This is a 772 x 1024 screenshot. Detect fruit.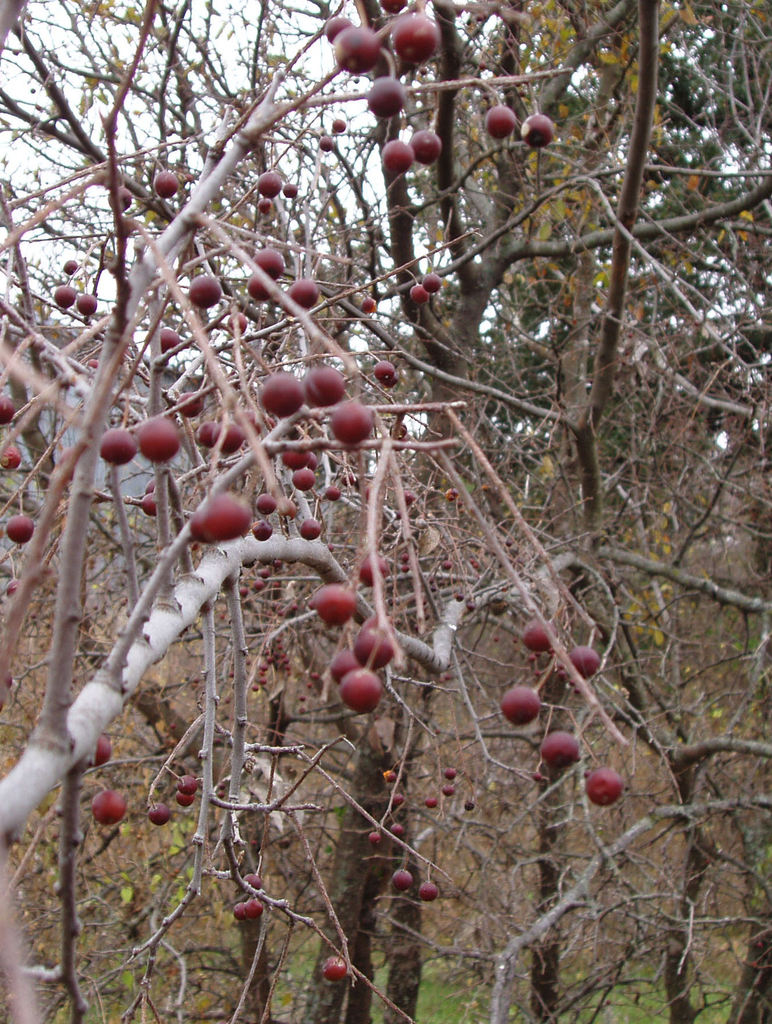
(368,831,380,845).
